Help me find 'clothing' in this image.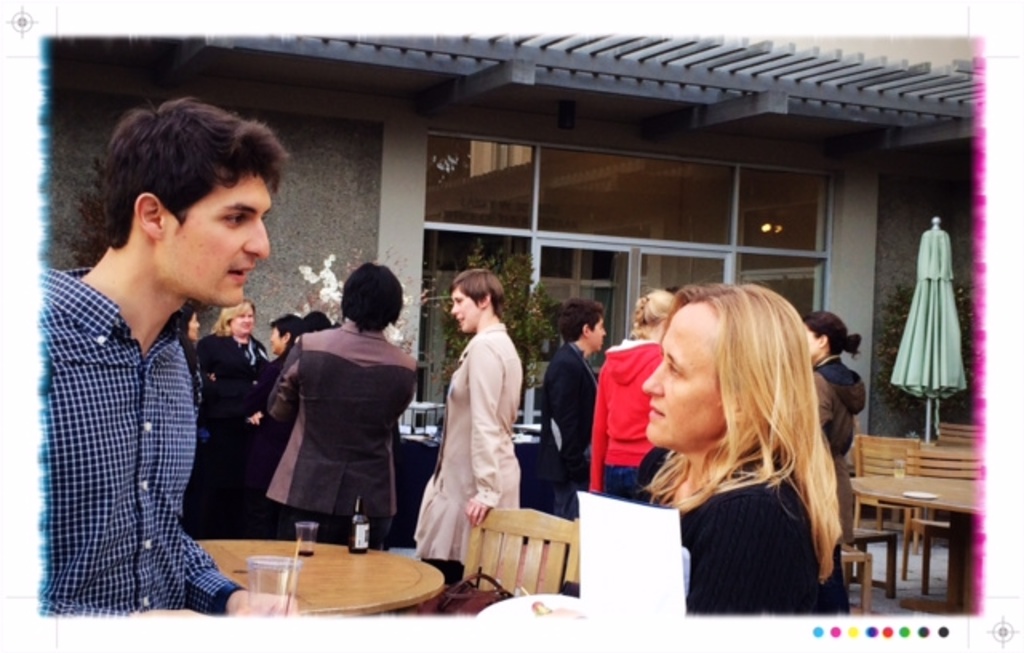
Found it: (left=590, top=335, right=661, bottom=504).
